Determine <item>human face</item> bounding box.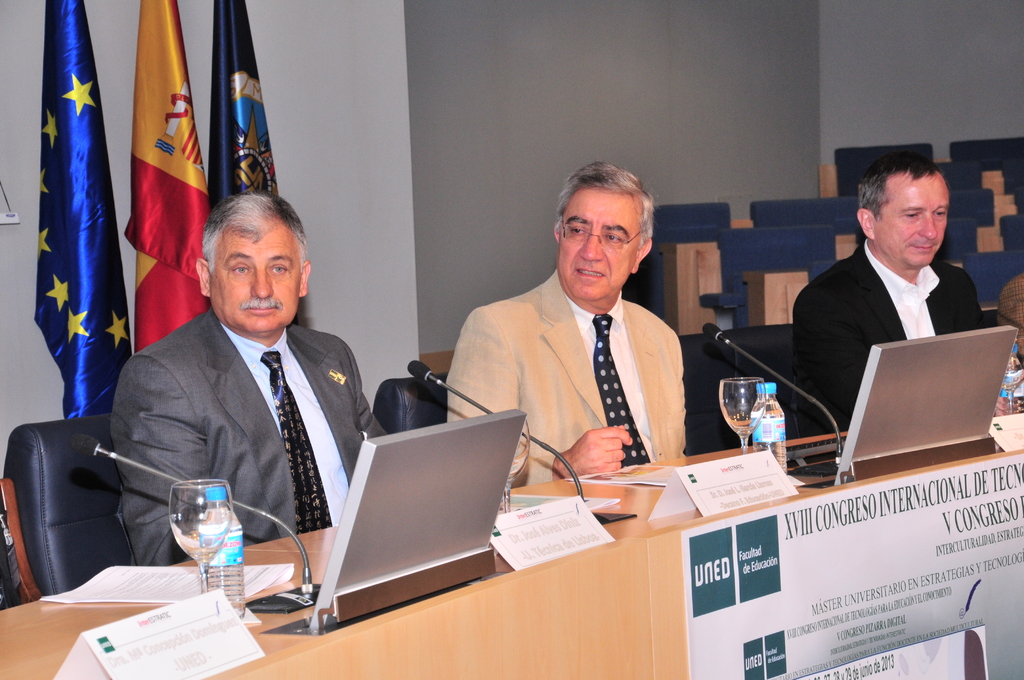
Determined: [left=553, top=191, right=628, bottom=307].
